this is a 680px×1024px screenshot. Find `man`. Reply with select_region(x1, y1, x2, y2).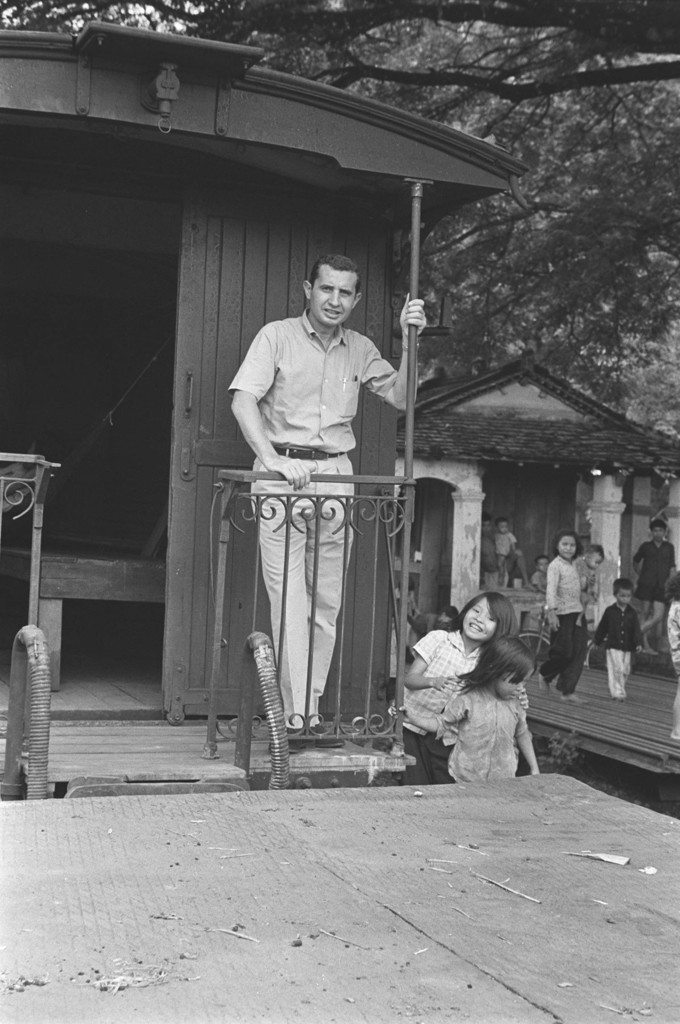
select_region(214, 257, 417, 756).
